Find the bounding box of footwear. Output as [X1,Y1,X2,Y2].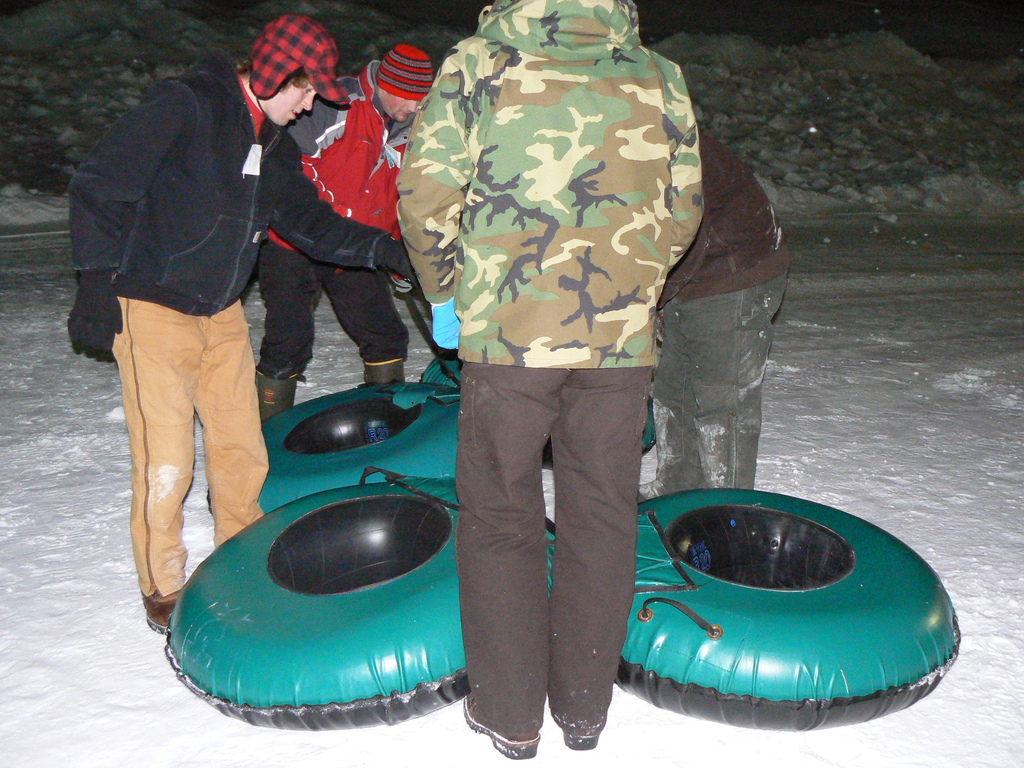
[255,367,300,424].
